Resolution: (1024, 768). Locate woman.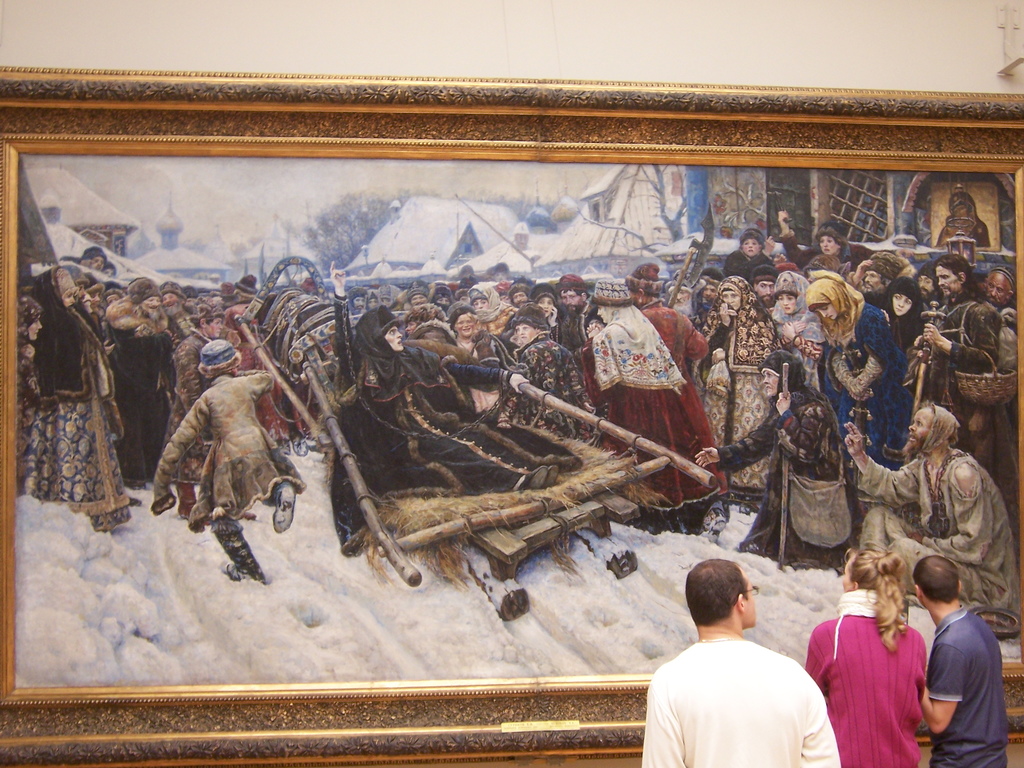
l=800, t=279, r=900, b=472.
